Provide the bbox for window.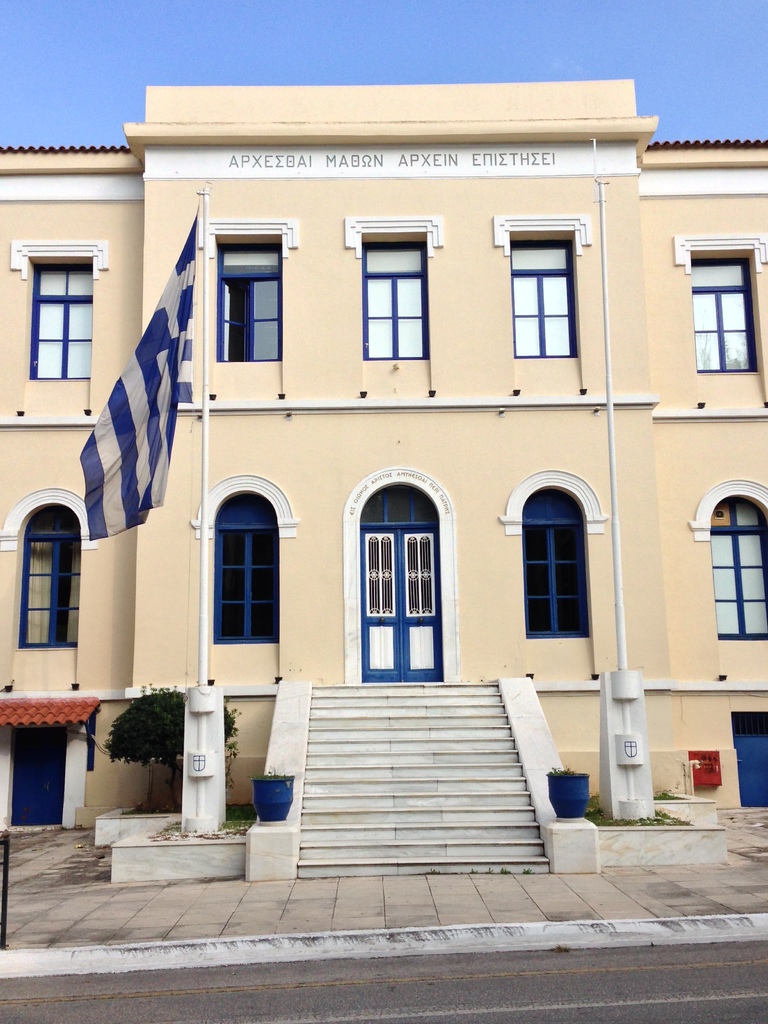
(left=189, top=467, right=301, bottom=652).
